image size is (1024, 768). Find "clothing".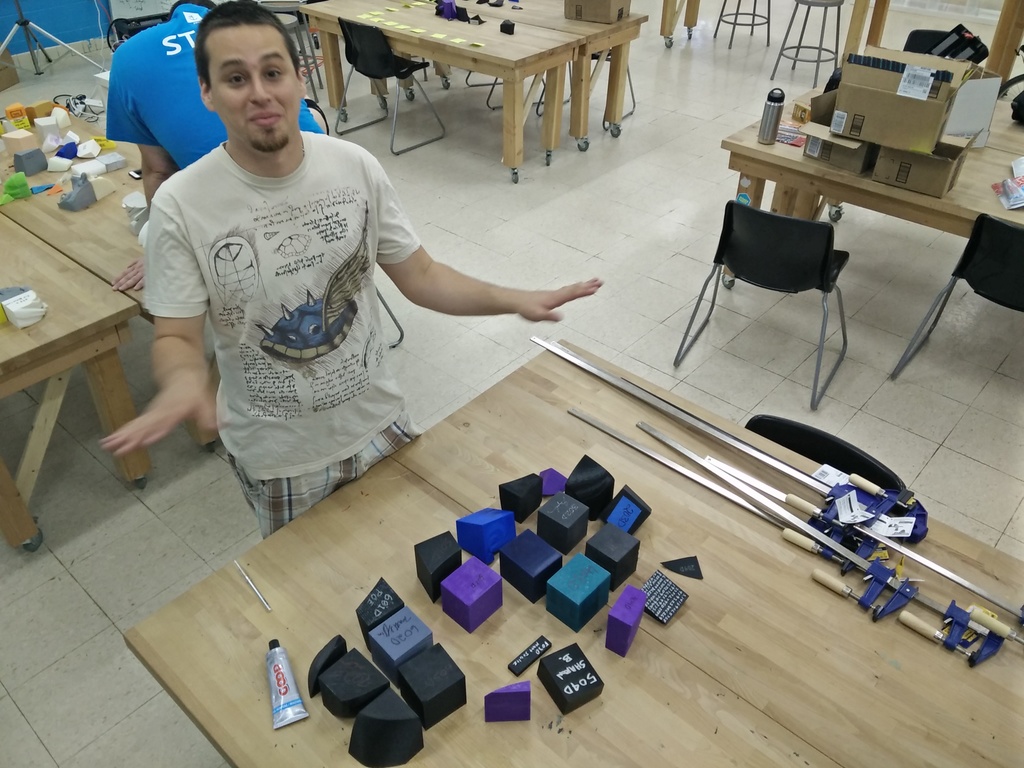
(left=107, top=3, right=325, bottom=172).
